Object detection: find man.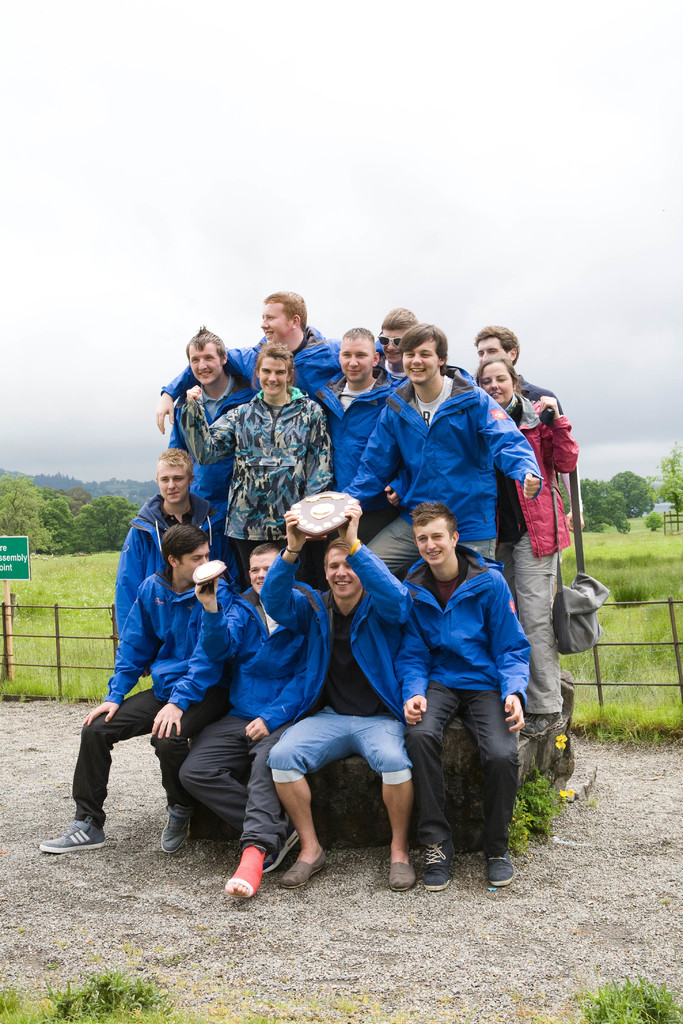
region(353, 323, 541, 564).
